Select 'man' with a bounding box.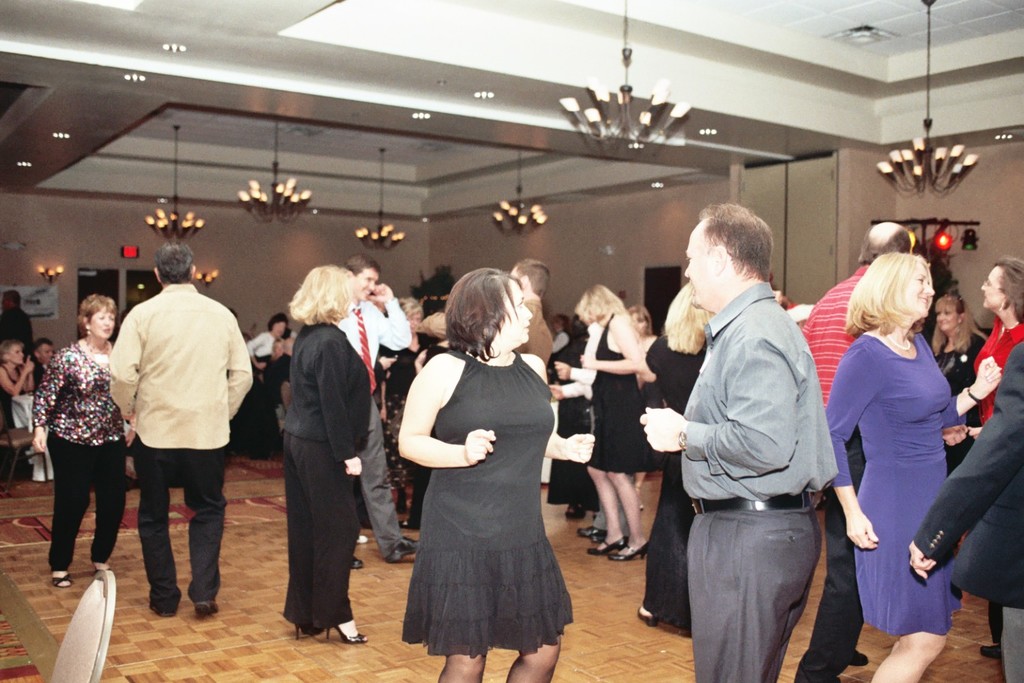
[left=499, top=255, right=550, bottom=390].
